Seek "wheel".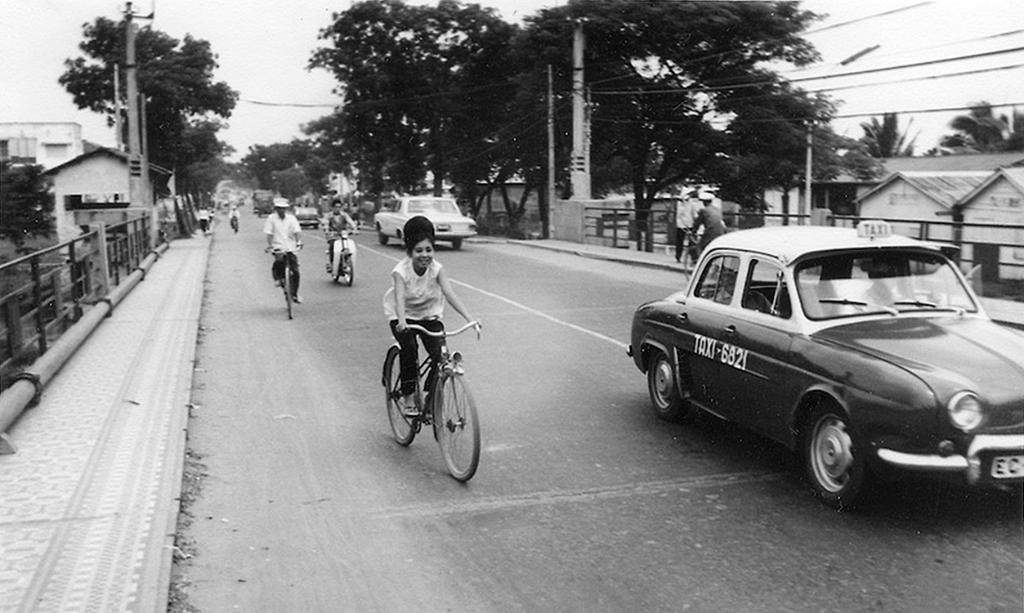
(left=432, top=371, right=480, bottom=483).
